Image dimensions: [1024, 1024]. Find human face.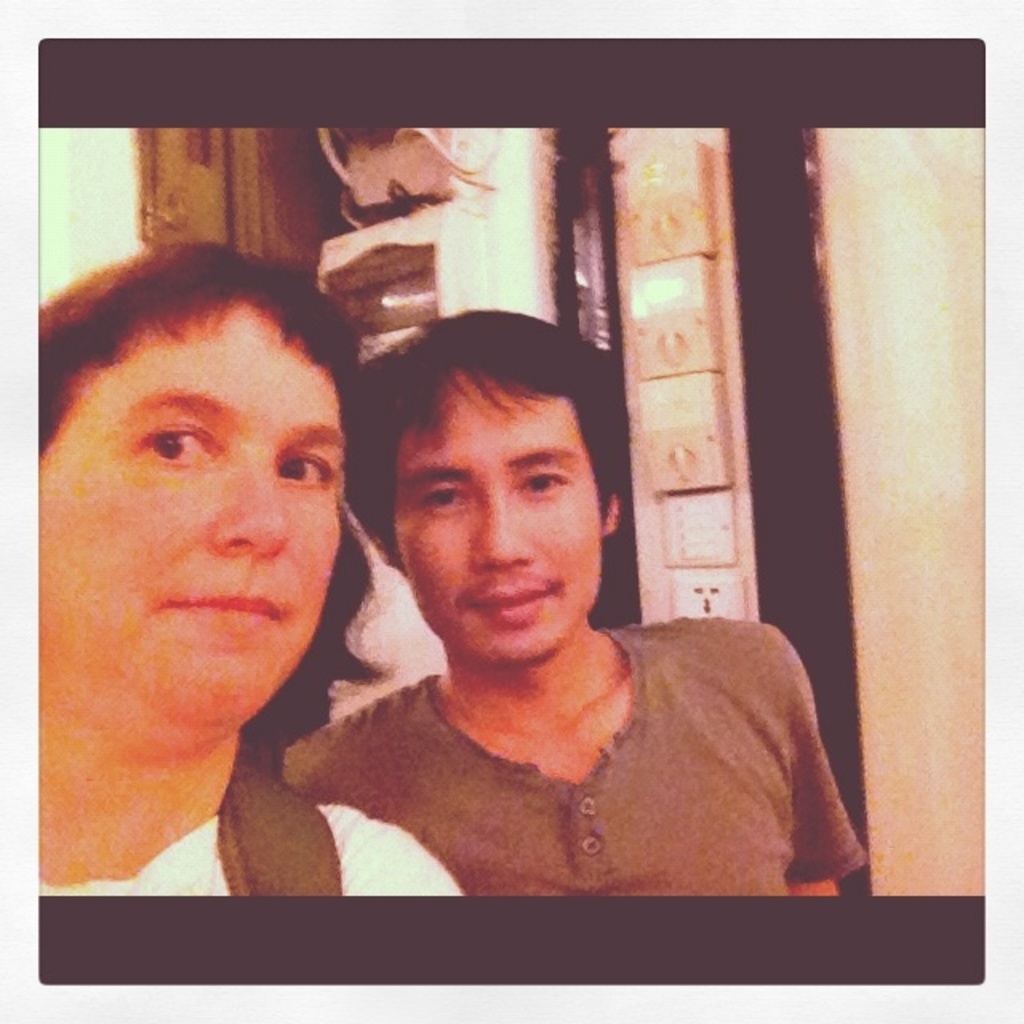
pyautogui.locateOnScreen(397, 370, 600, 661).
